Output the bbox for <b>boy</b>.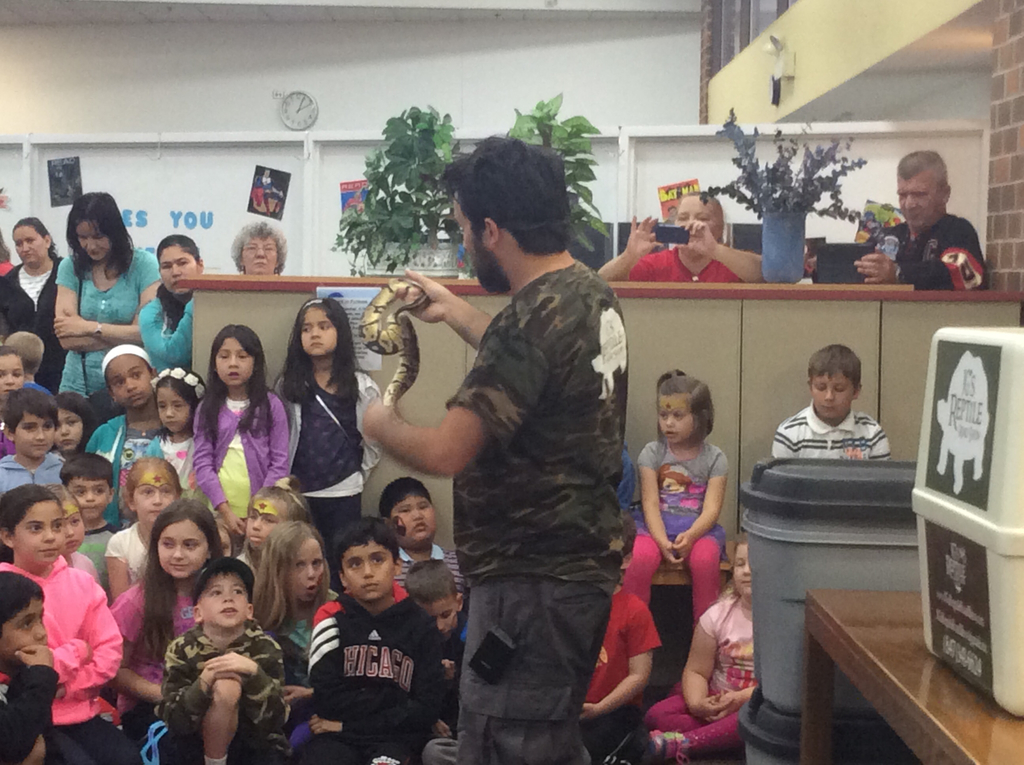
box=[282, 515, 445, 749].
